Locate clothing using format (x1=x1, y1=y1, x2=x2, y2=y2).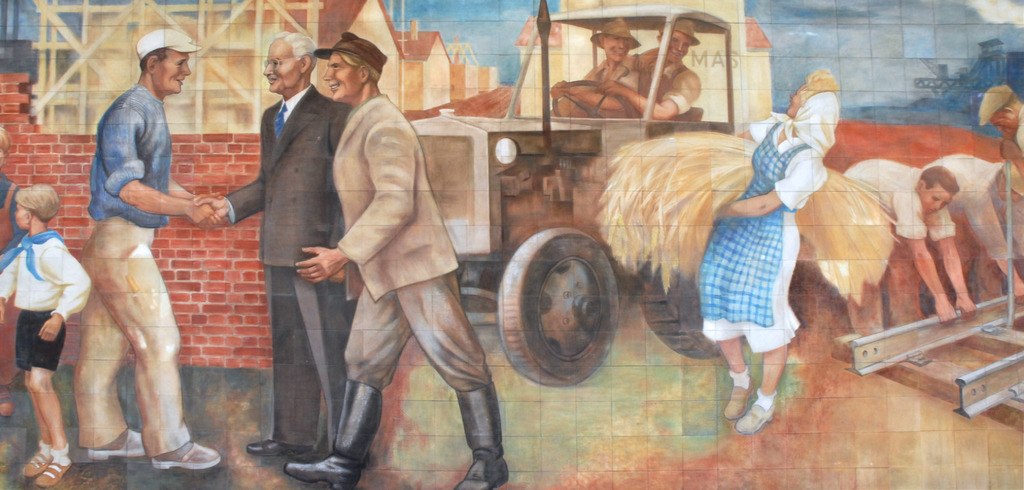
(x1=330, y1=94, x2=505, y2=471).
